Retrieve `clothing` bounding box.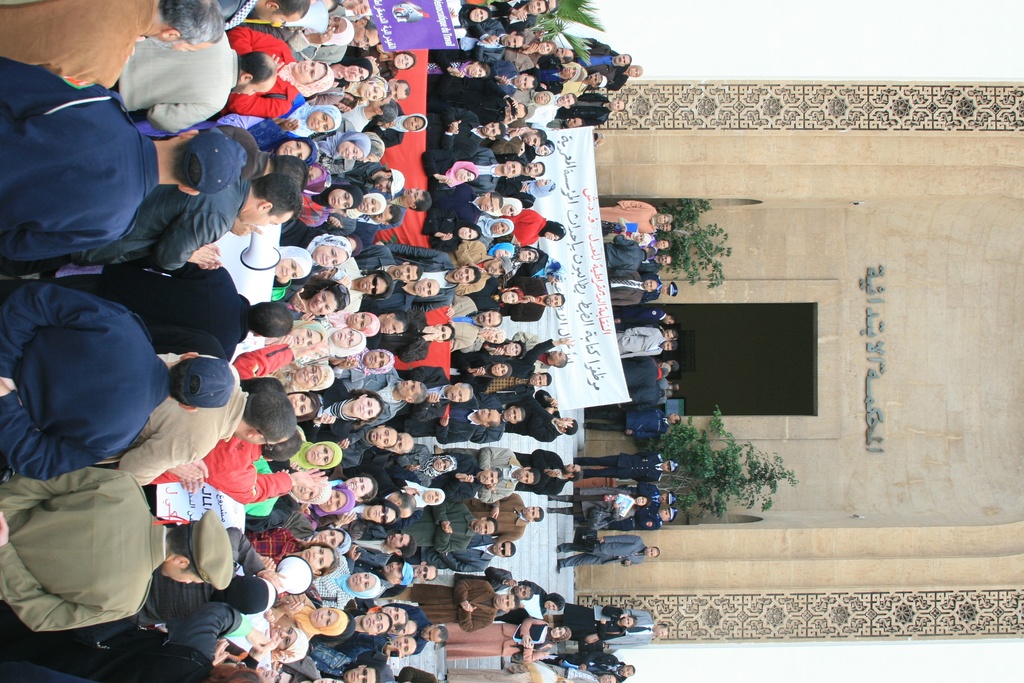
Bounding box: 497,51,540,65.
